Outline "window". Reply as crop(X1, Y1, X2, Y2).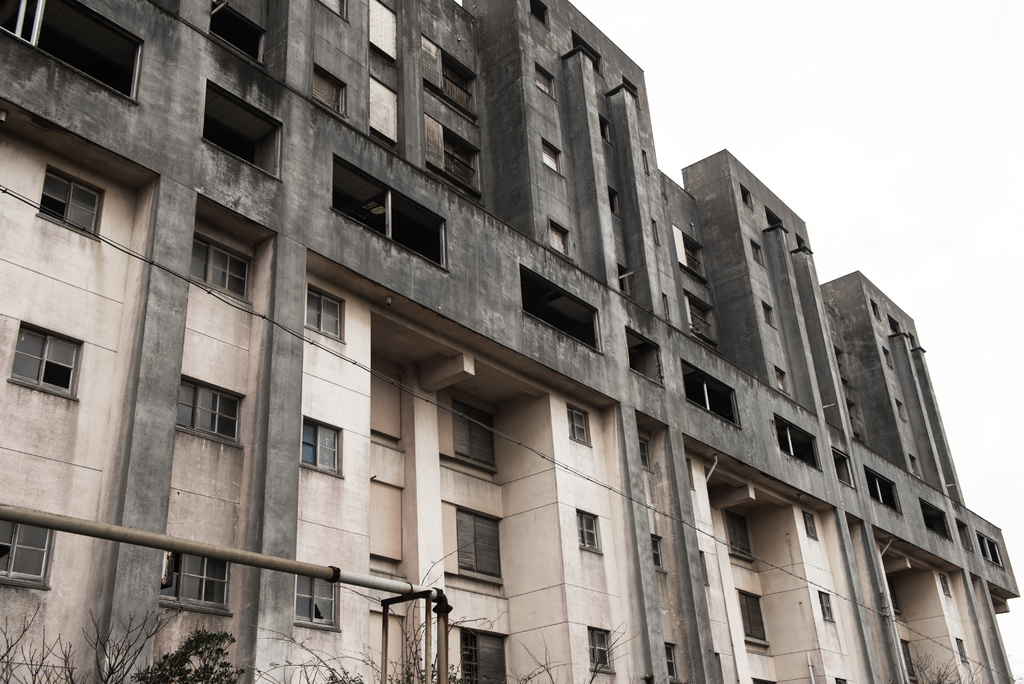
crop(180, 373, 248, 450).
